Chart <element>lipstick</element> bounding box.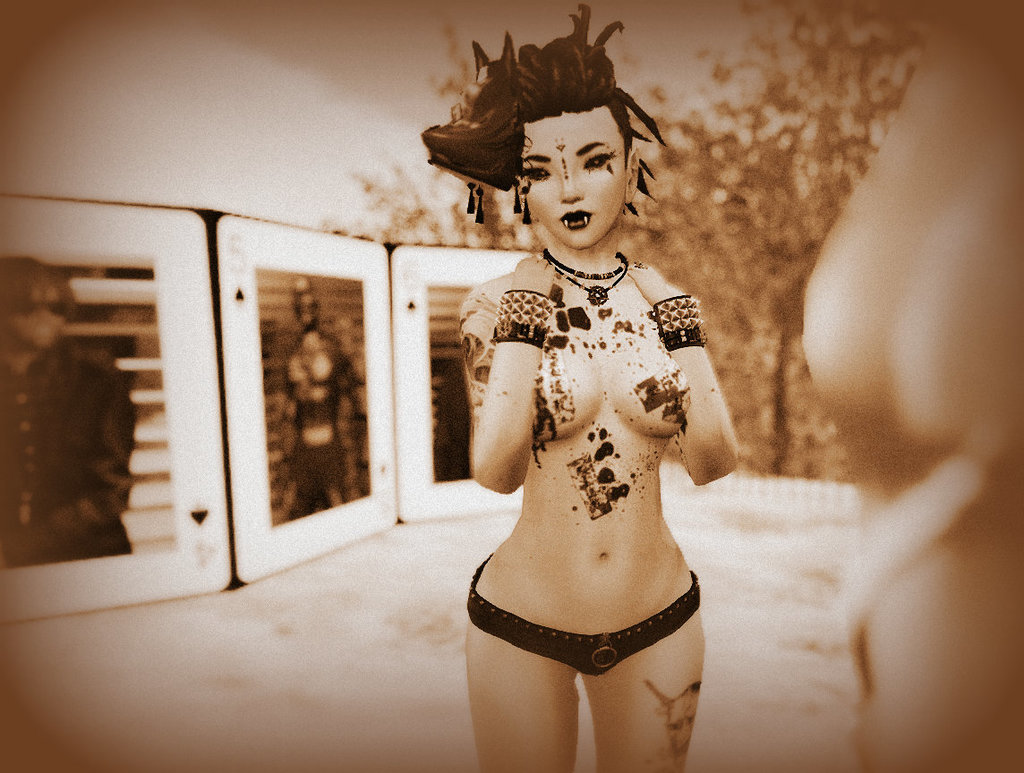
Charted: pyautogui.locateOnScreen(557, 206, 592, 228).
